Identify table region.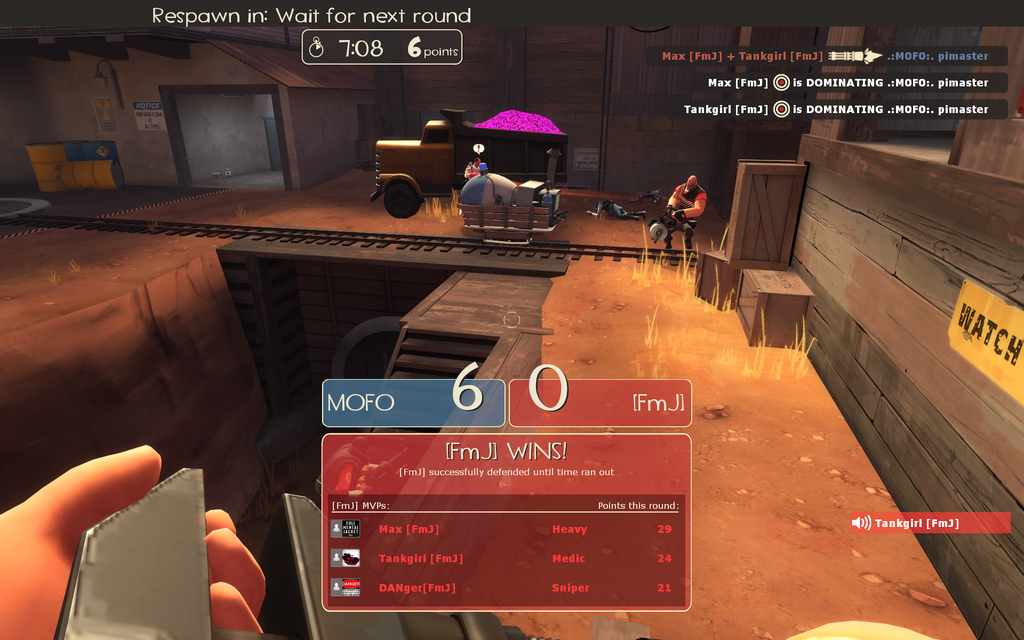
Region: 102 156 754 355.
